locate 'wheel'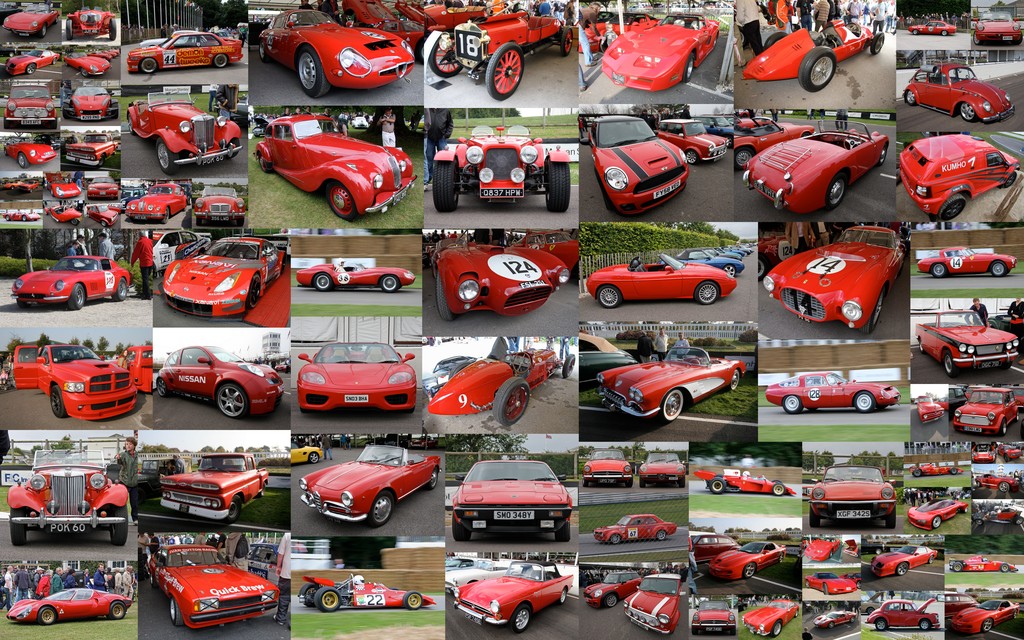
936,191,968,219
